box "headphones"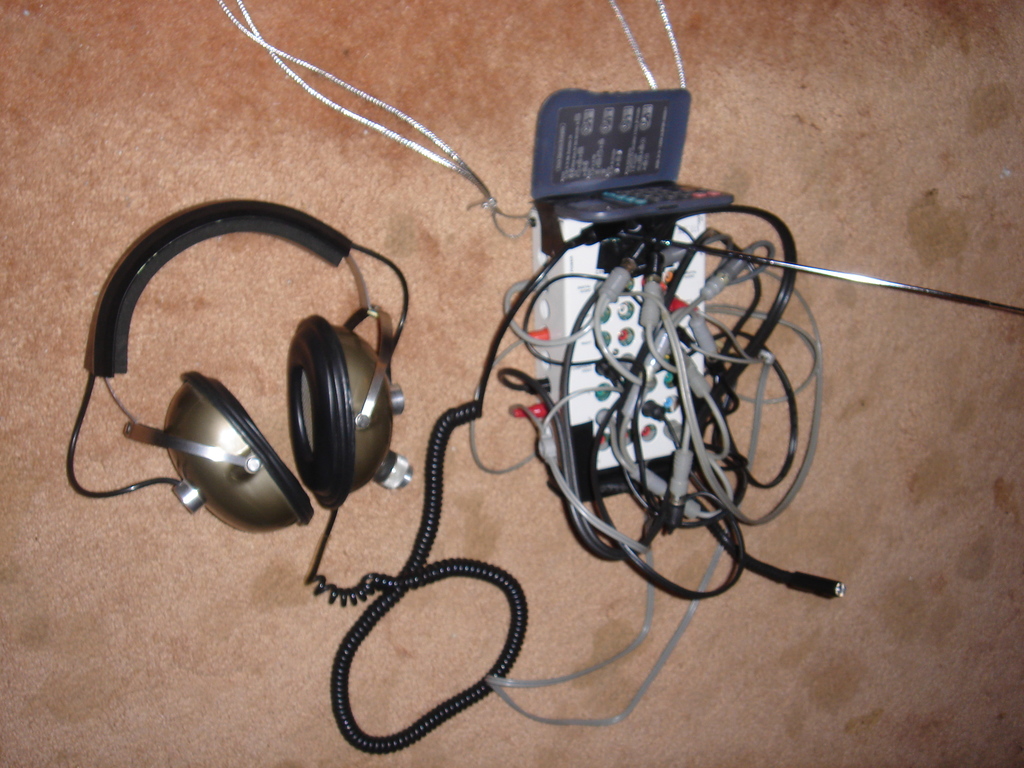
(69, 176, 469, 518)
